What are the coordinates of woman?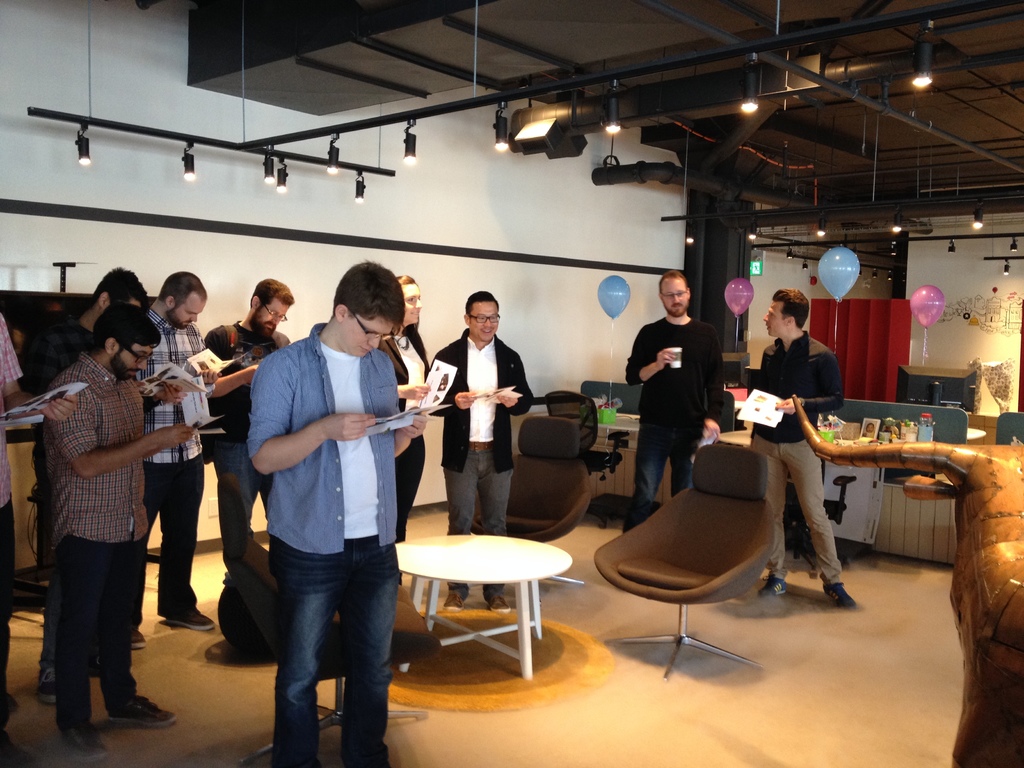
[left=376, top=275, right=431, bottom=583].
